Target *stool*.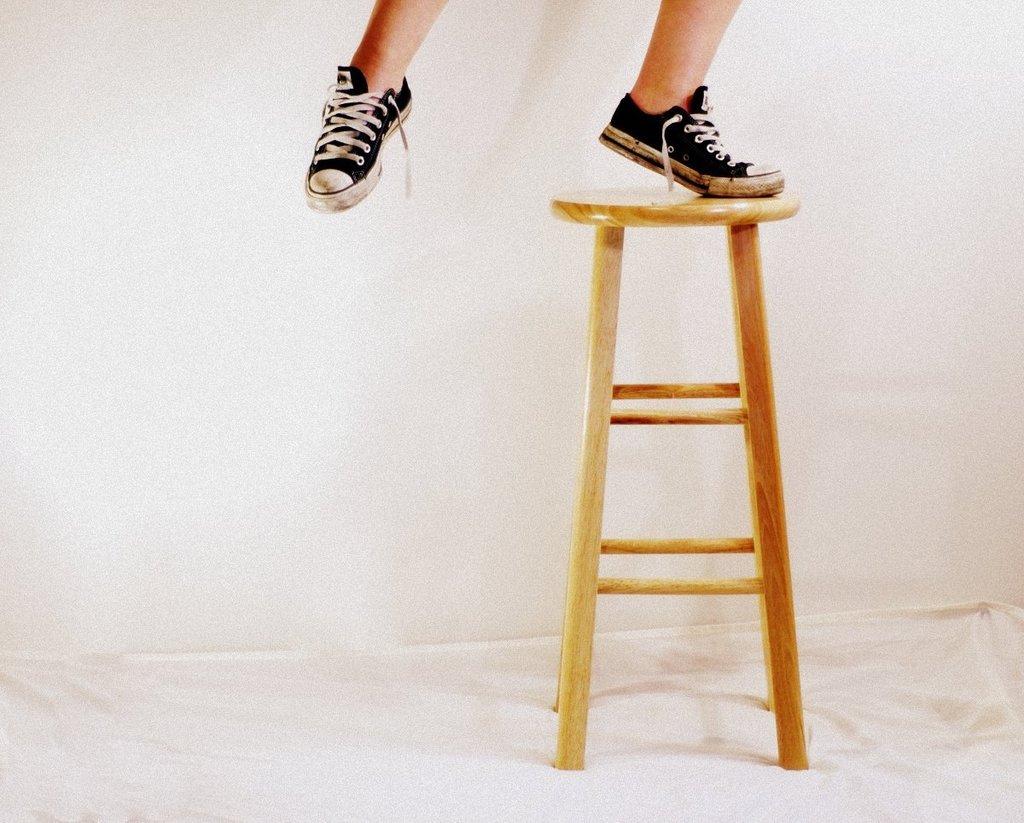
Target region: {"x1": 548, "y1": 179, "x2": 802, "y2": 769}.
